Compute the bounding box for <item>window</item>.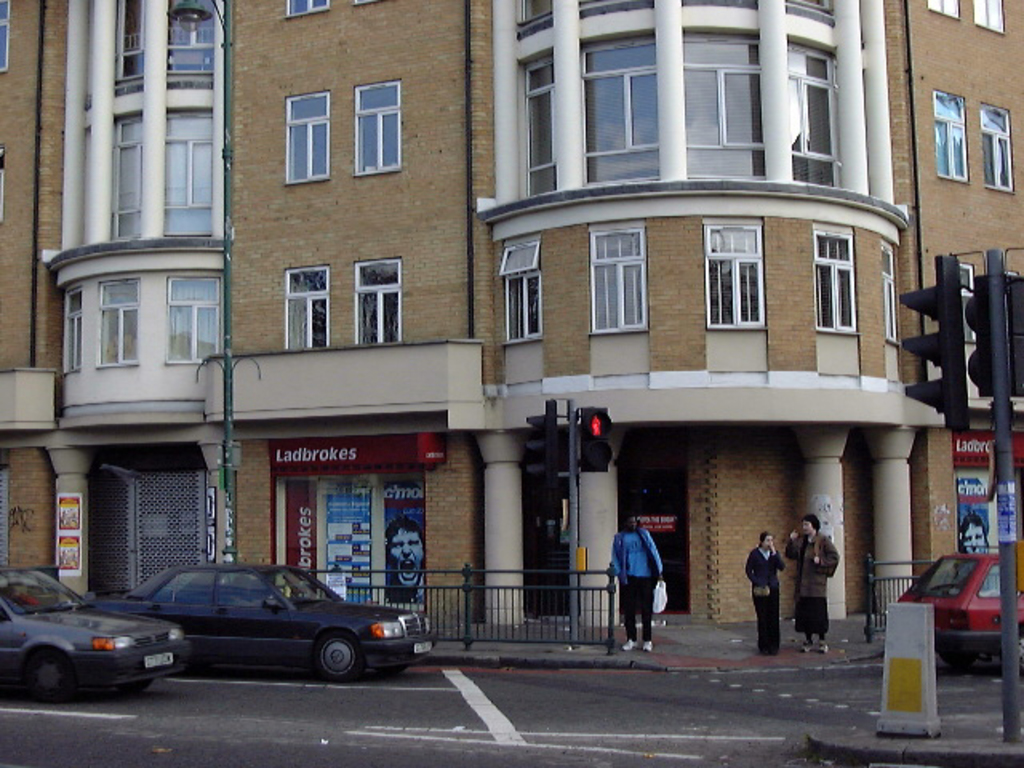
[left=354, top=83, right=406, bottom=182].
